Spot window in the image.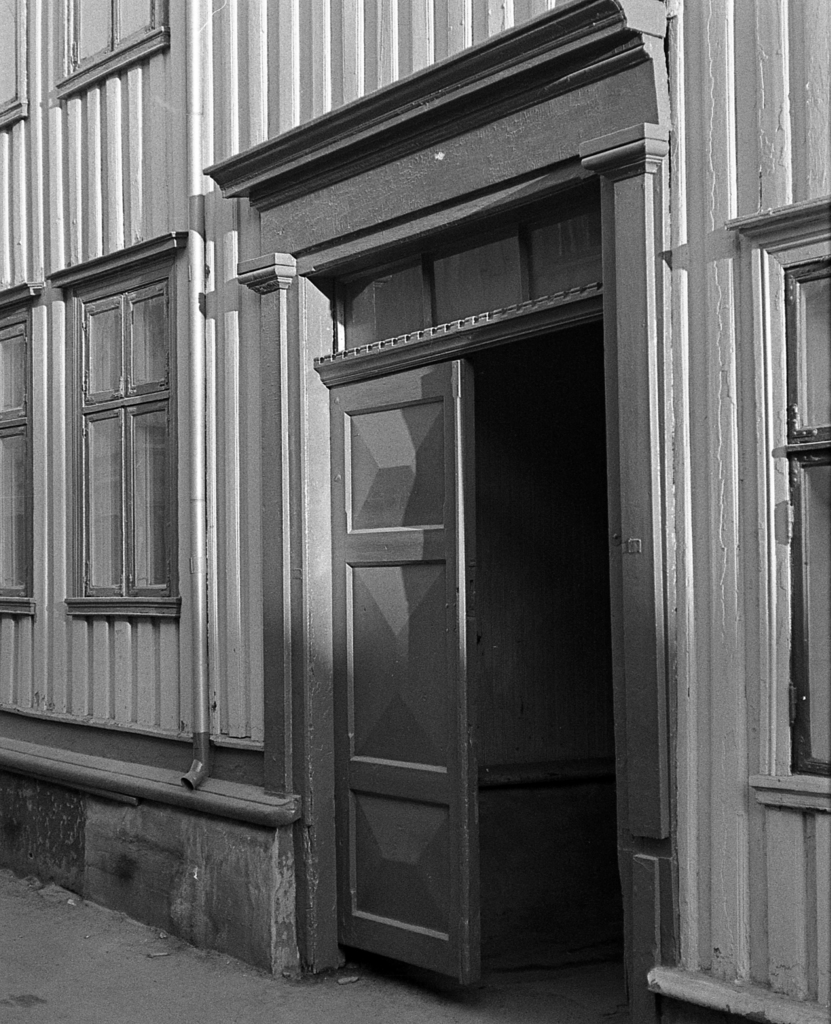
window found at locate(0, 0, 28, 137).
